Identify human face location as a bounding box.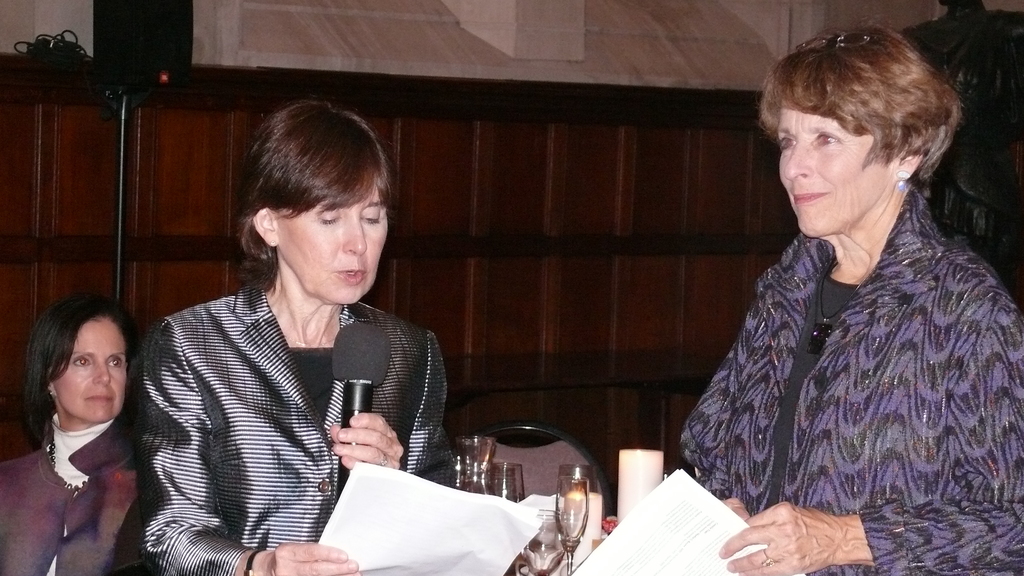
<region>781, 100, 897, 237</region>.
